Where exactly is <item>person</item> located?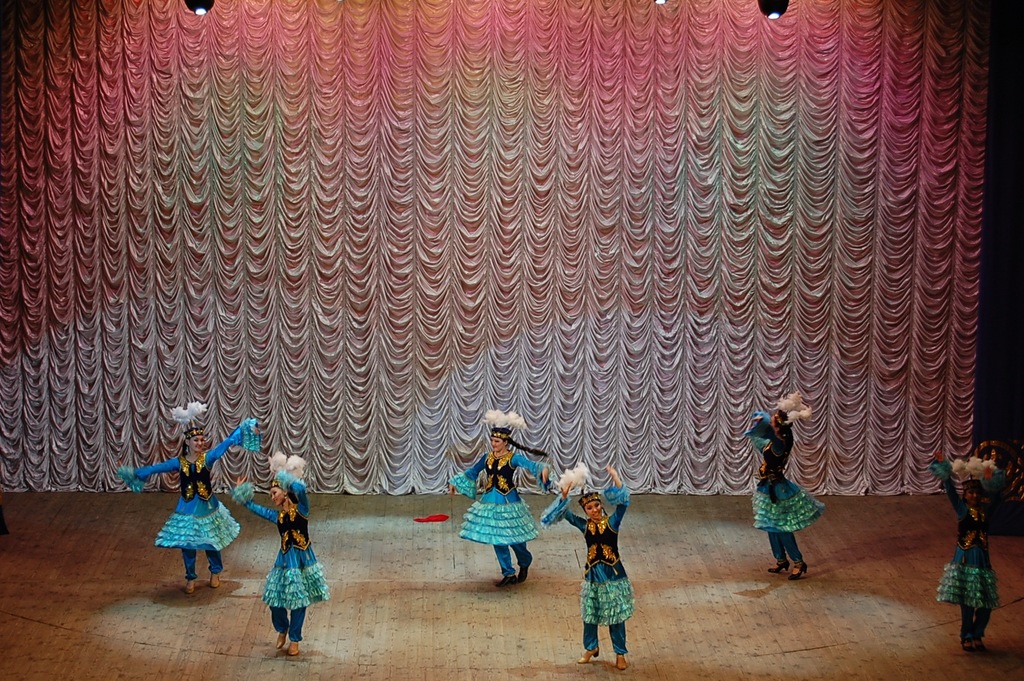
Its bounding box is (543, 462, 628, 669).
